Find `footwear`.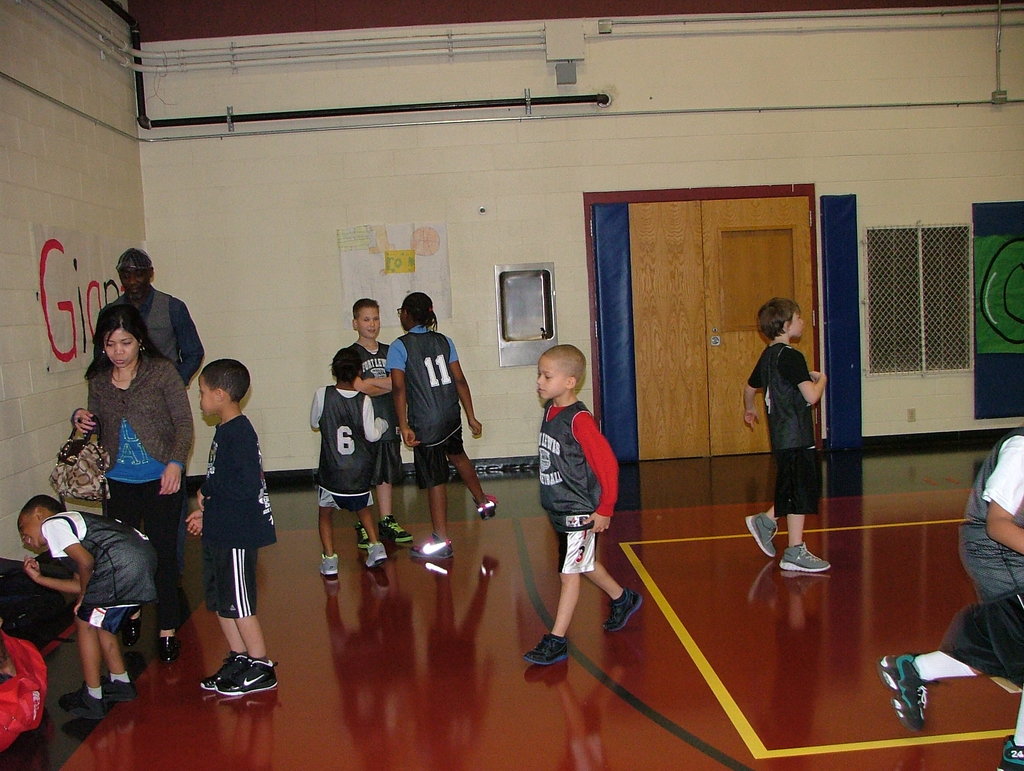
BBox(995, 748, 1023, 770).
